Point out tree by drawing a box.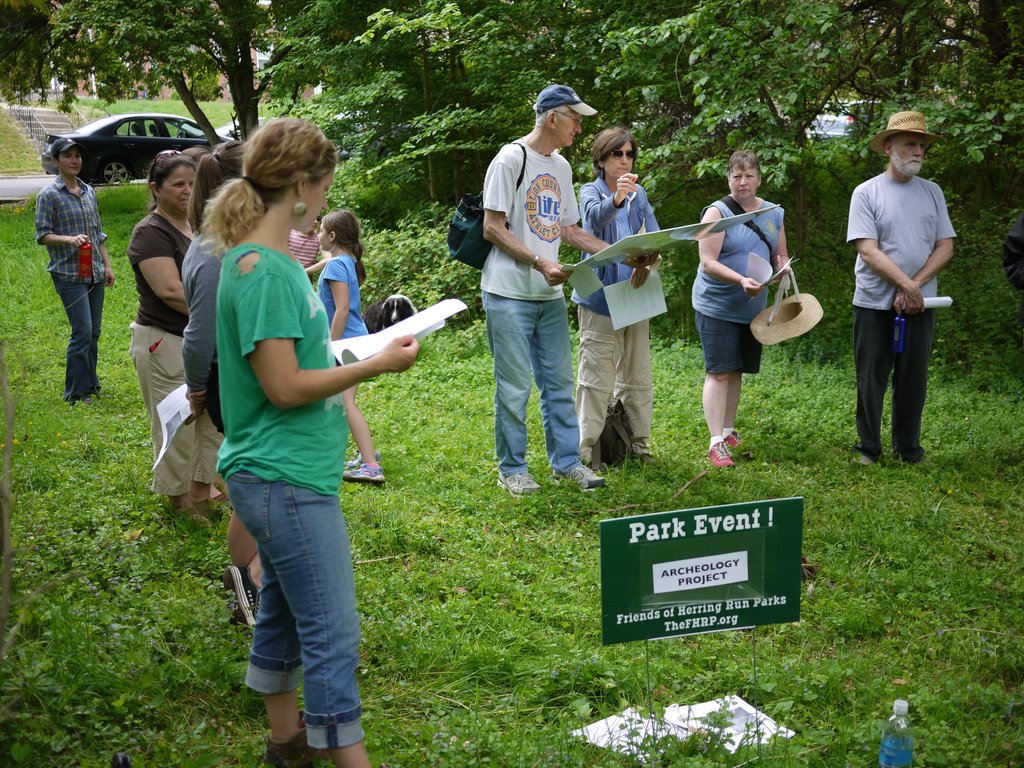
[left=44, top=4, right=349, bottom=113].
